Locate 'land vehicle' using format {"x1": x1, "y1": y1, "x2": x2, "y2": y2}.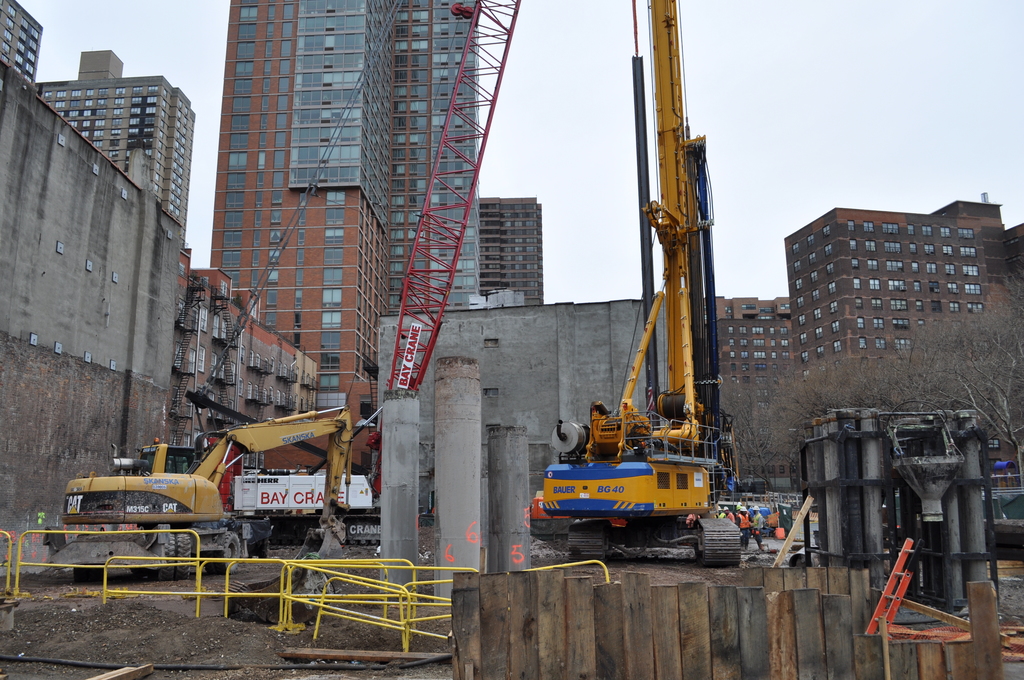
{"x1": 540, "y1": 0, "x2": 748, "y2": 572}.
